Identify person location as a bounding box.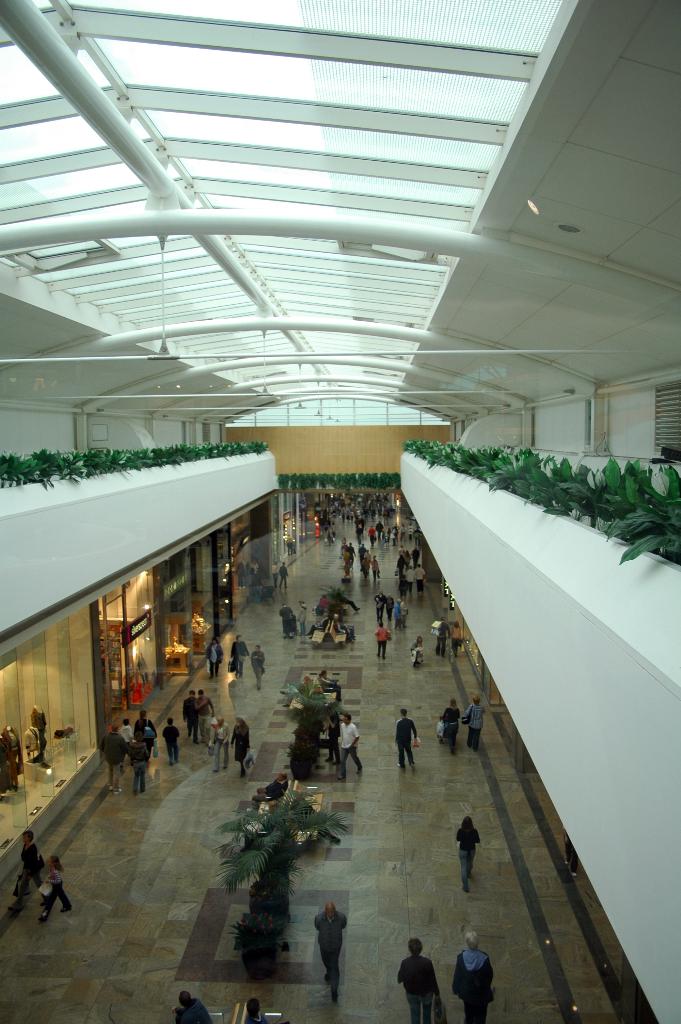
{"x1": 389, "y1": 932, "x2": 443, "y2": 1021}.
